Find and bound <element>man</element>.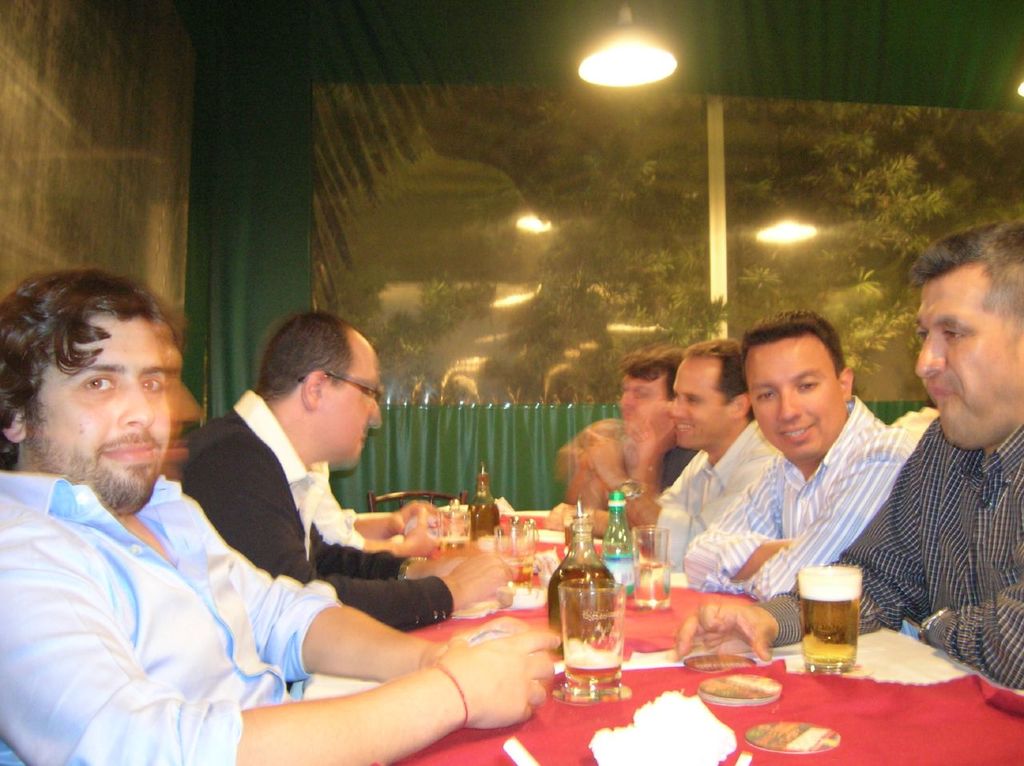
Bound: 174, 309, 515, 630.
